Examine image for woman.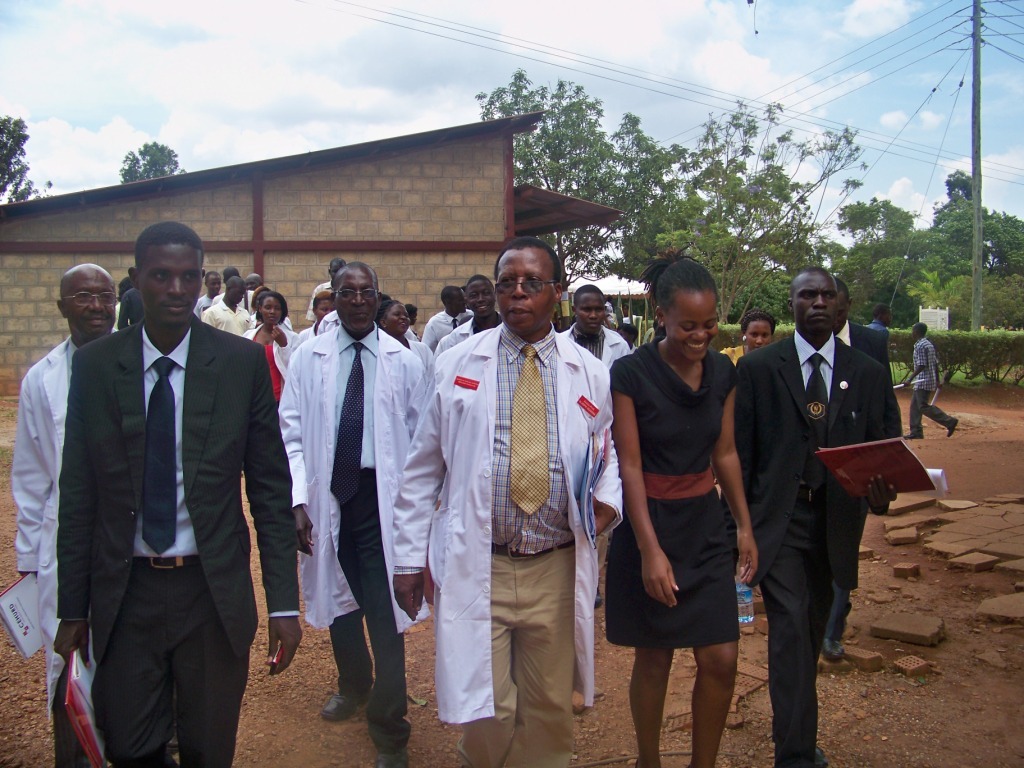
Examination result: detection(723, 308, 773, 365).
